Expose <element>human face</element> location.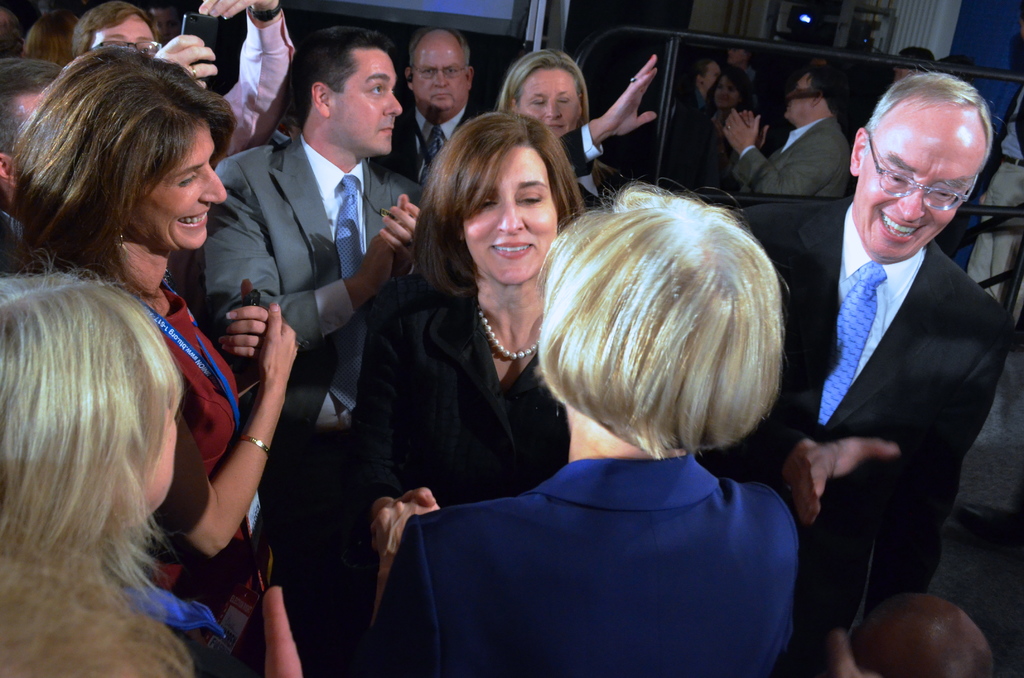
Exposed at rect(774, 63, 814, 129).
